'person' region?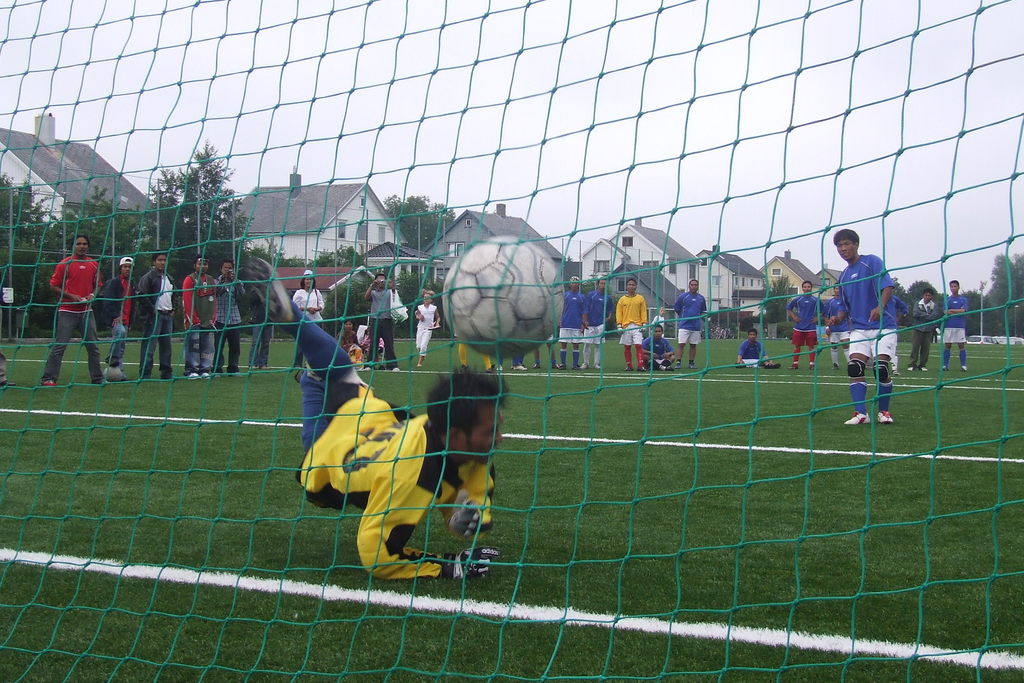
left=673, top=278, right=705, bottom=366
